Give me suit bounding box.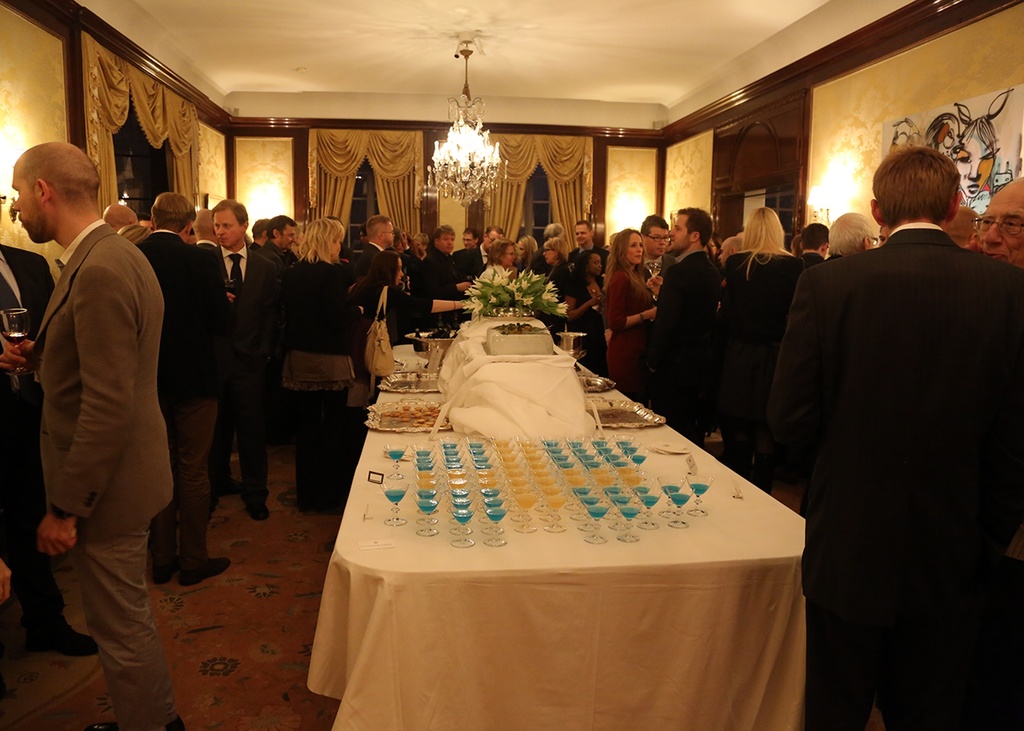
region(597, 255, 681, 320).
